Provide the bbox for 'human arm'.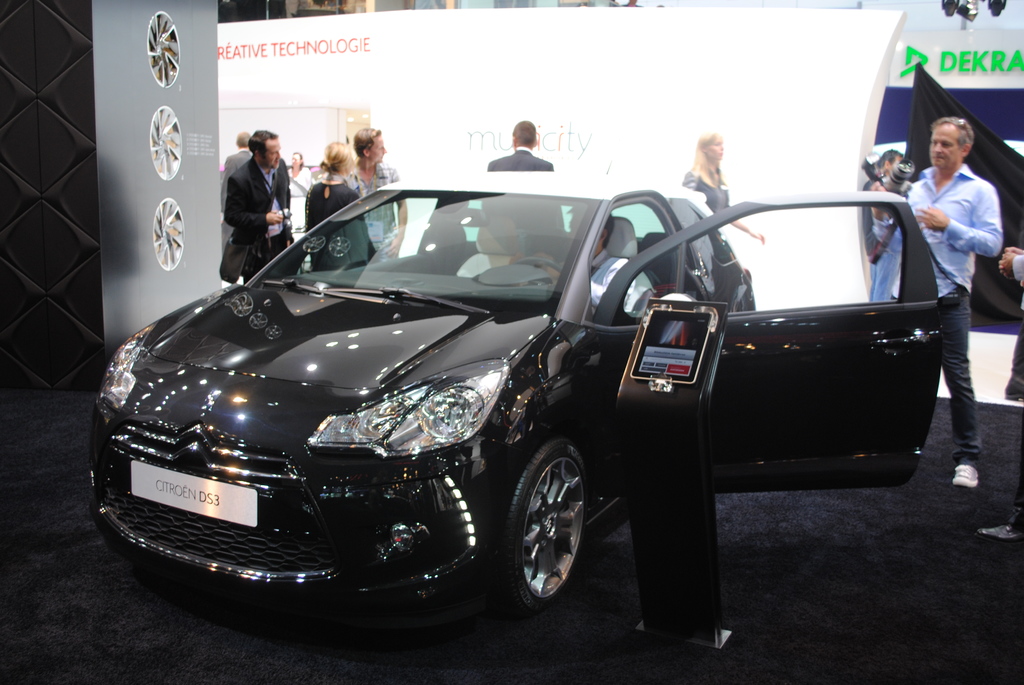
Rect(874, 180, 902, 251).
